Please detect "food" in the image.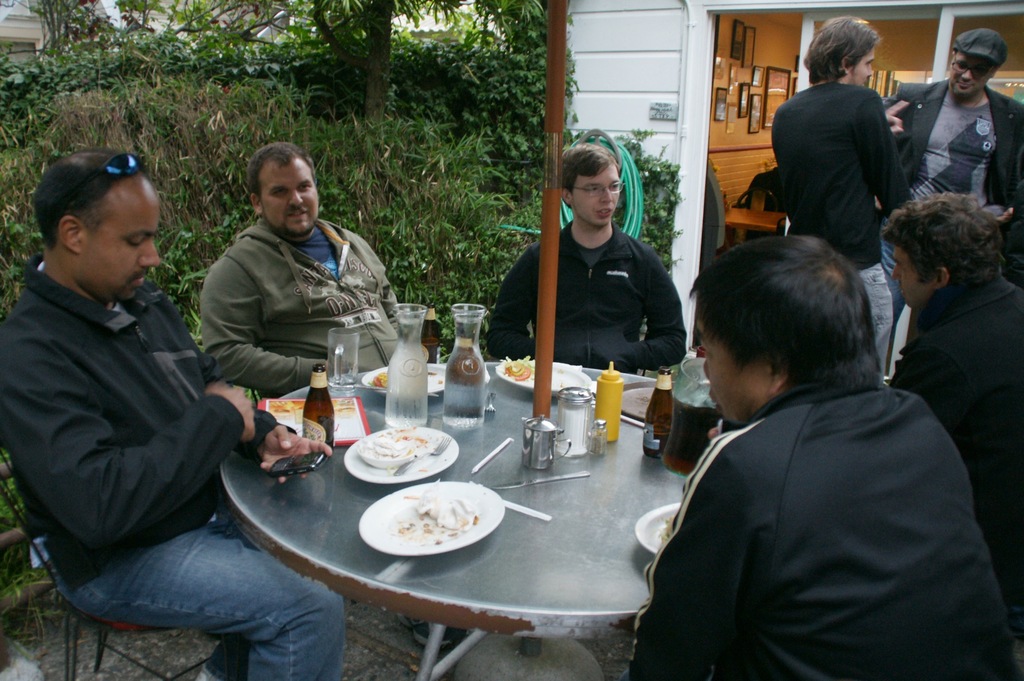
(261, 396, 358, 424).
